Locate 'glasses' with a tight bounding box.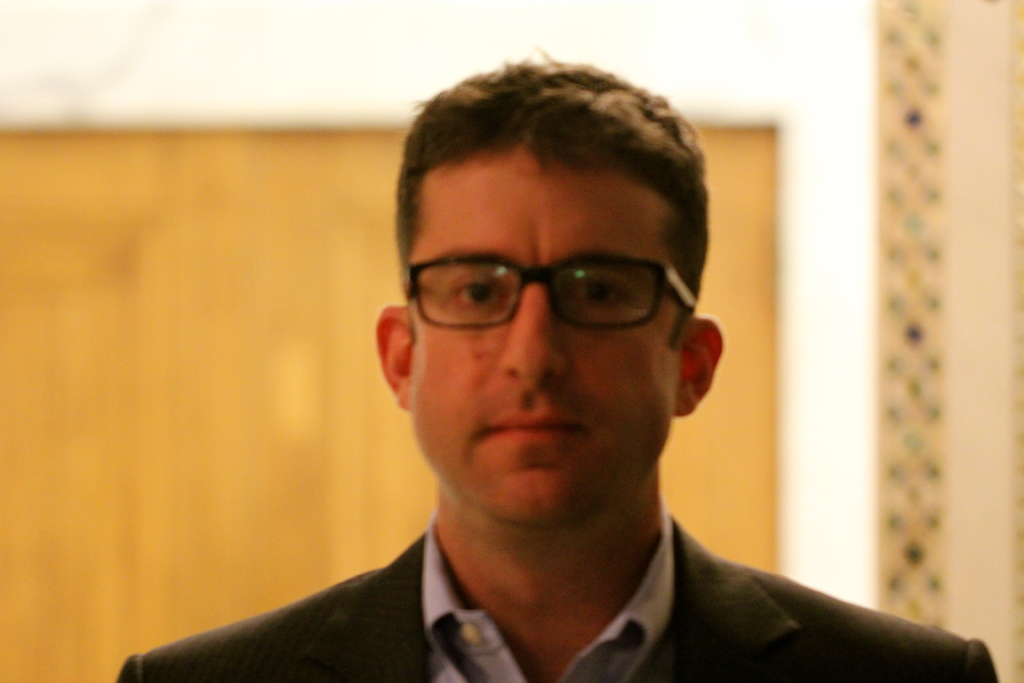
l=401, t=255, r=699, b=331.
